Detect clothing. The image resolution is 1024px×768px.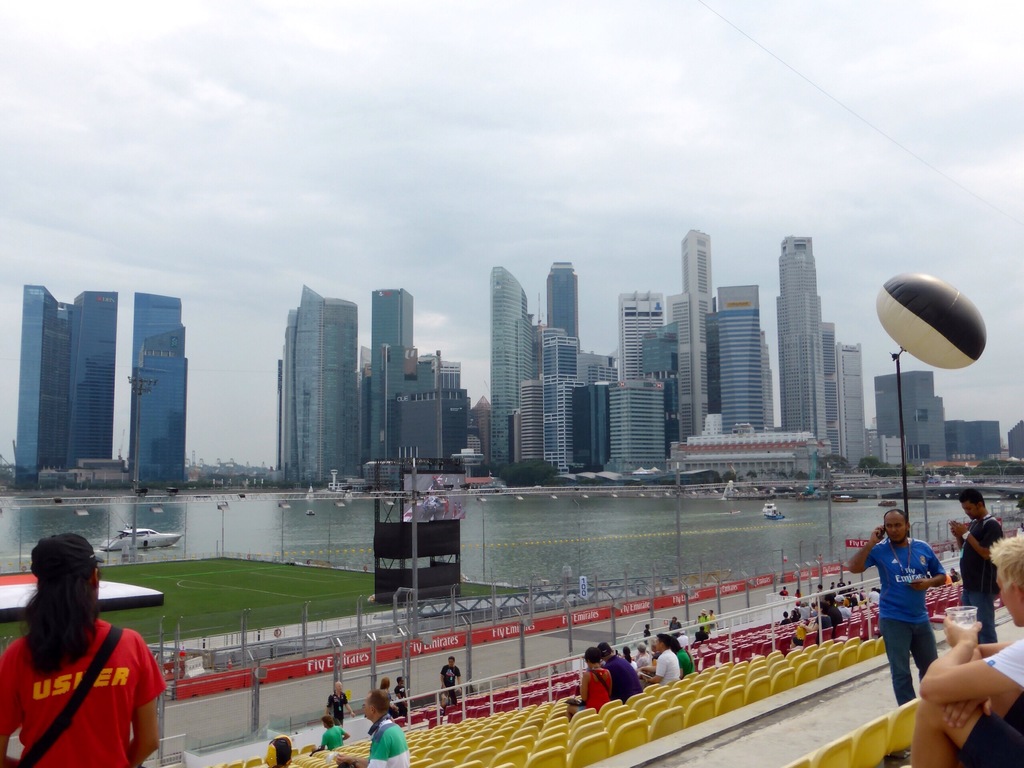
964/512/1005/644.
